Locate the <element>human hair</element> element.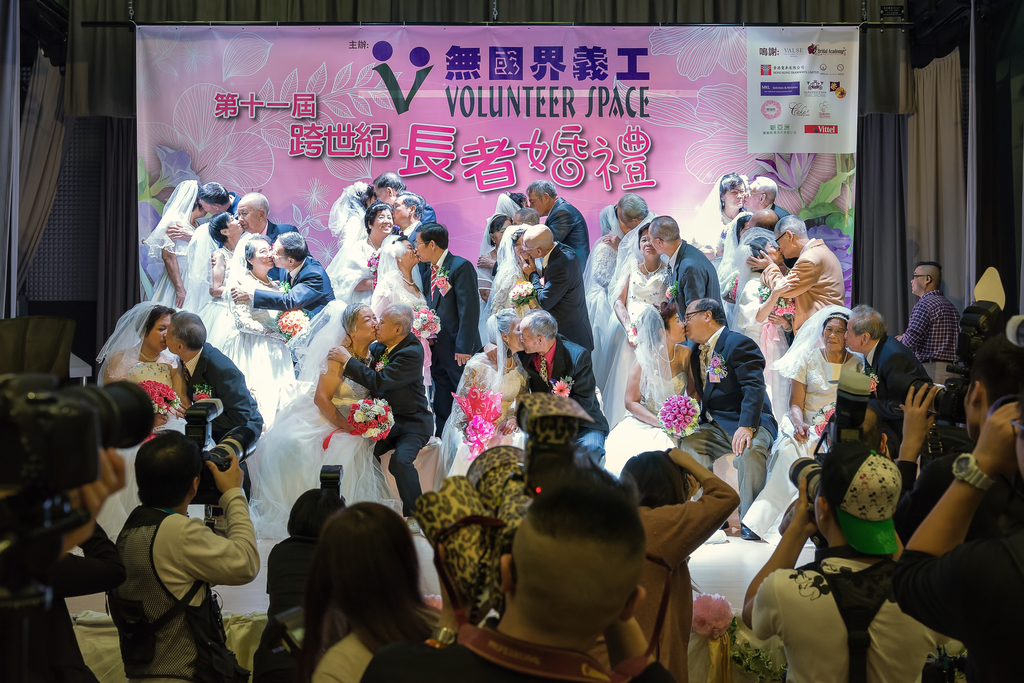
Element bbox: pyautogui.locateOnScreen(488, 311, 519, 349).
